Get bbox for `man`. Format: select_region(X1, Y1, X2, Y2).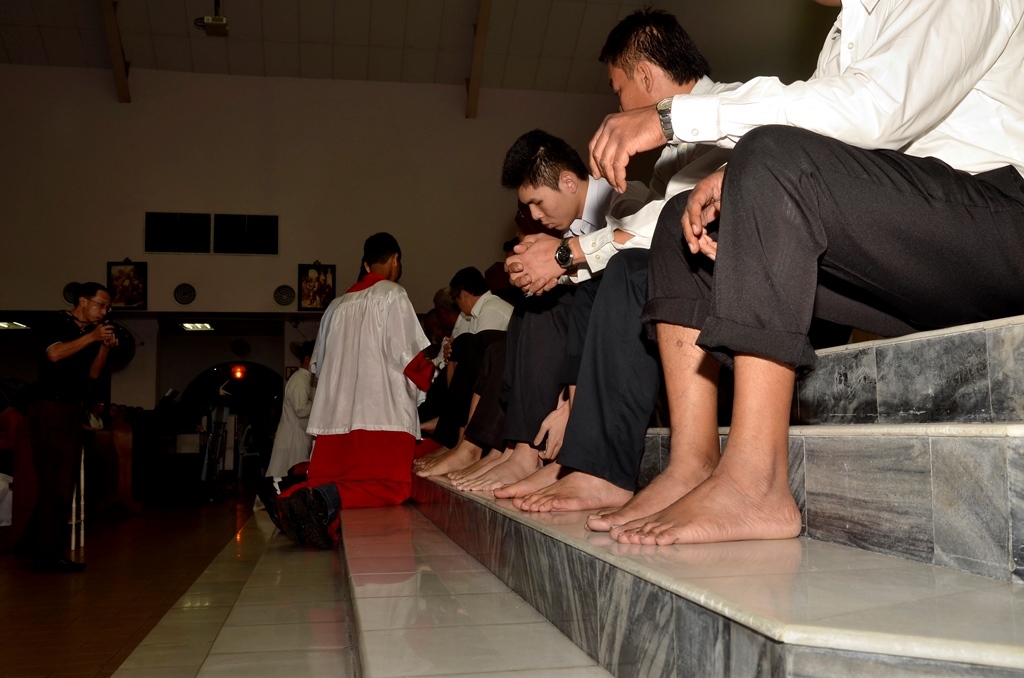
select_region(262, 346, 315, 475).
